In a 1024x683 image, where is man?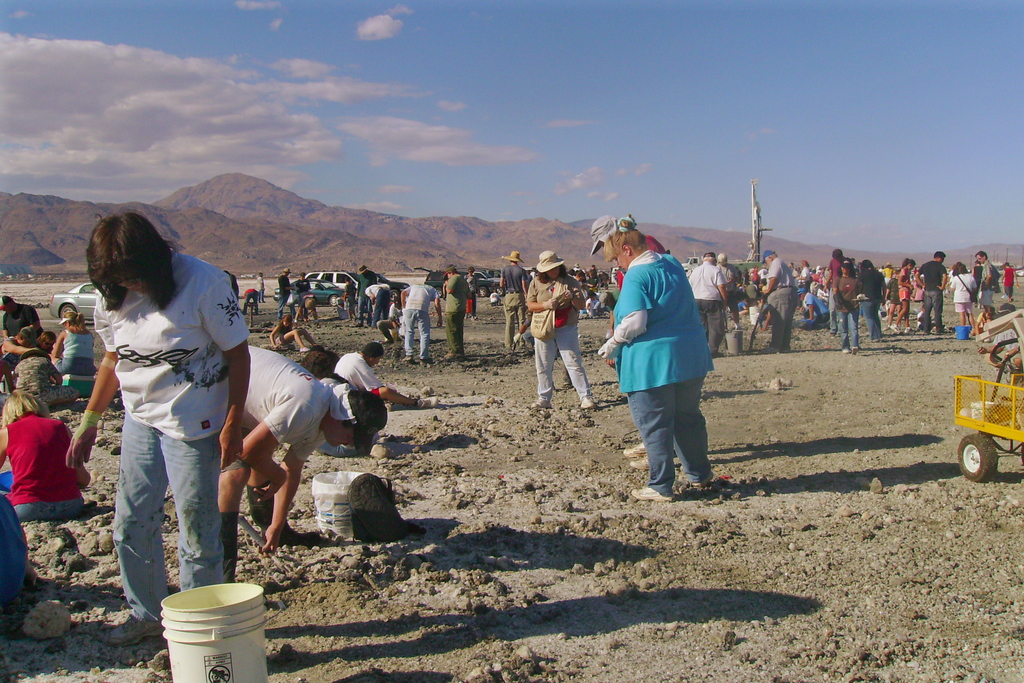
bbox(397, 276, 429, 358).
